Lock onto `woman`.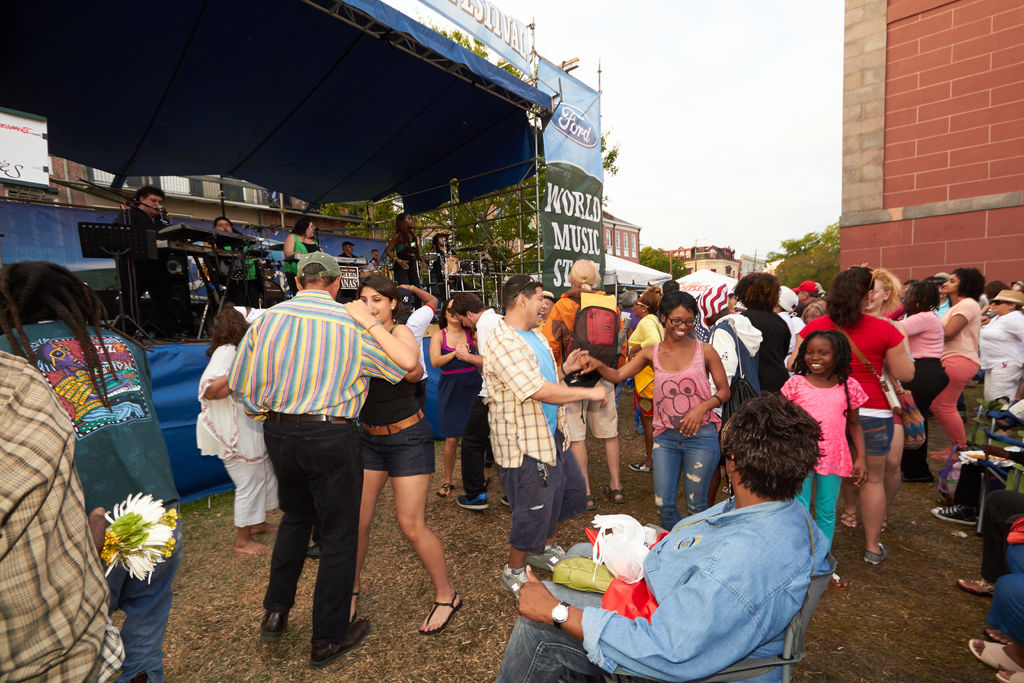
Locked: (left=195, top=309, right=284, bottom=559).
